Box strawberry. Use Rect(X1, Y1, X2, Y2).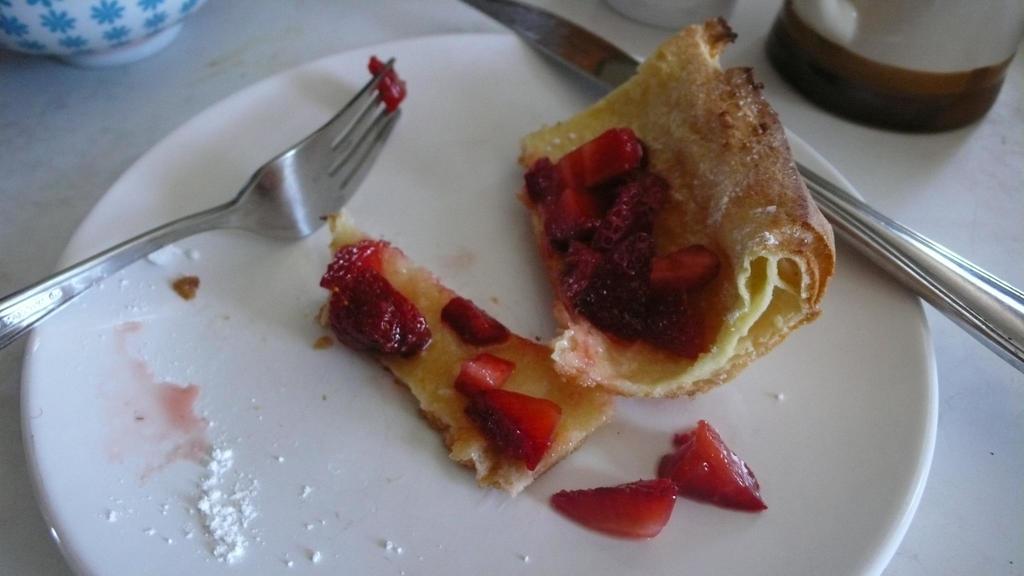
Rect(455, 386, 563, 468).
